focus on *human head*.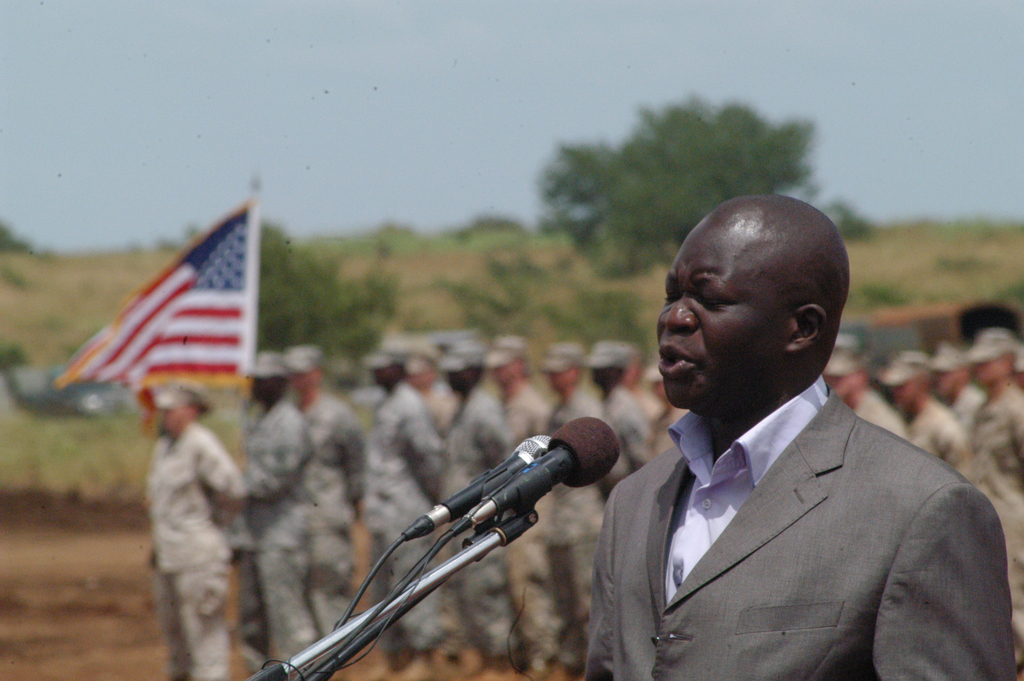
Focused at <bbox>287, 346, 322, 390</bbox>.
